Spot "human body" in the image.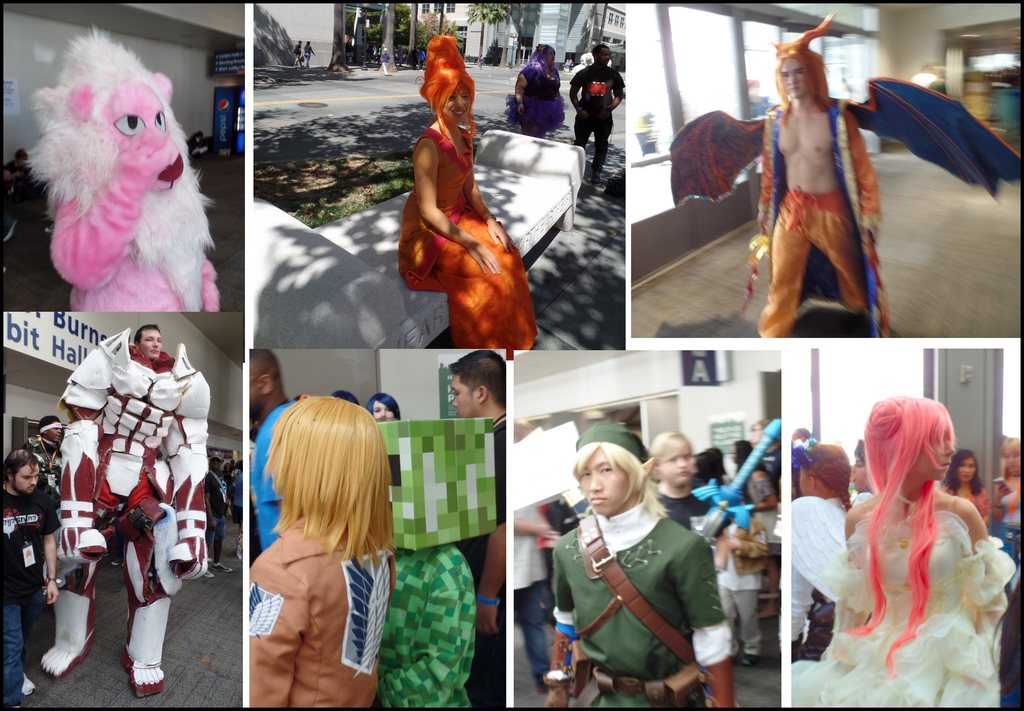
"human body" found at {"x1": 22, "y1": 409, "x2": 61, "y2": 482}.
